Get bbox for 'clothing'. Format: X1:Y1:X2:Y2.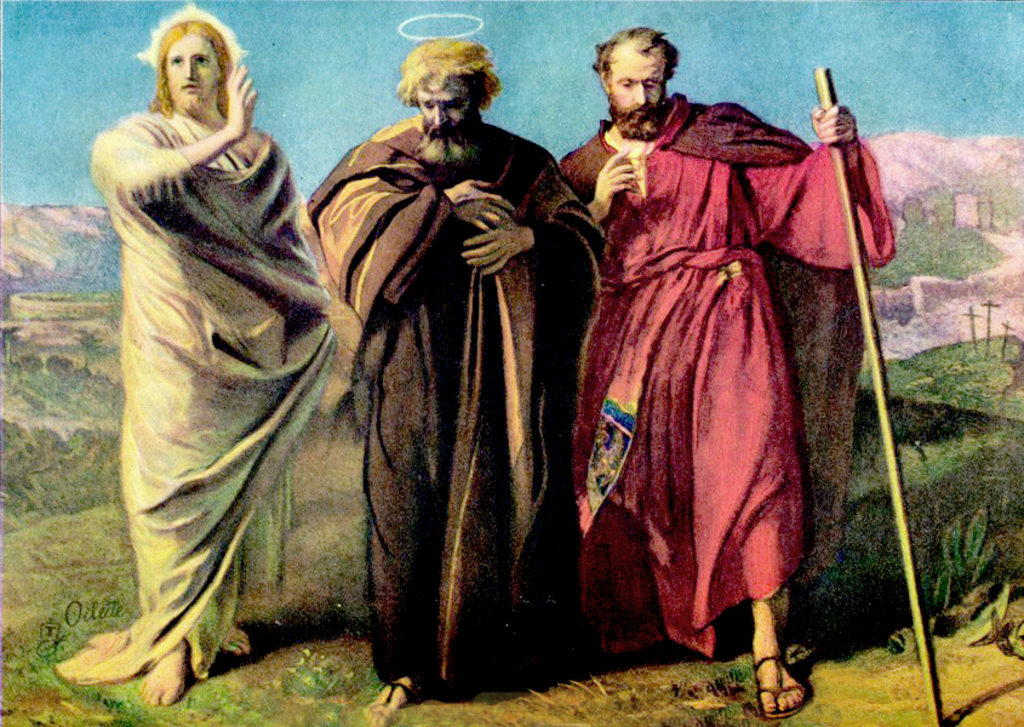
56:91:342:692.
